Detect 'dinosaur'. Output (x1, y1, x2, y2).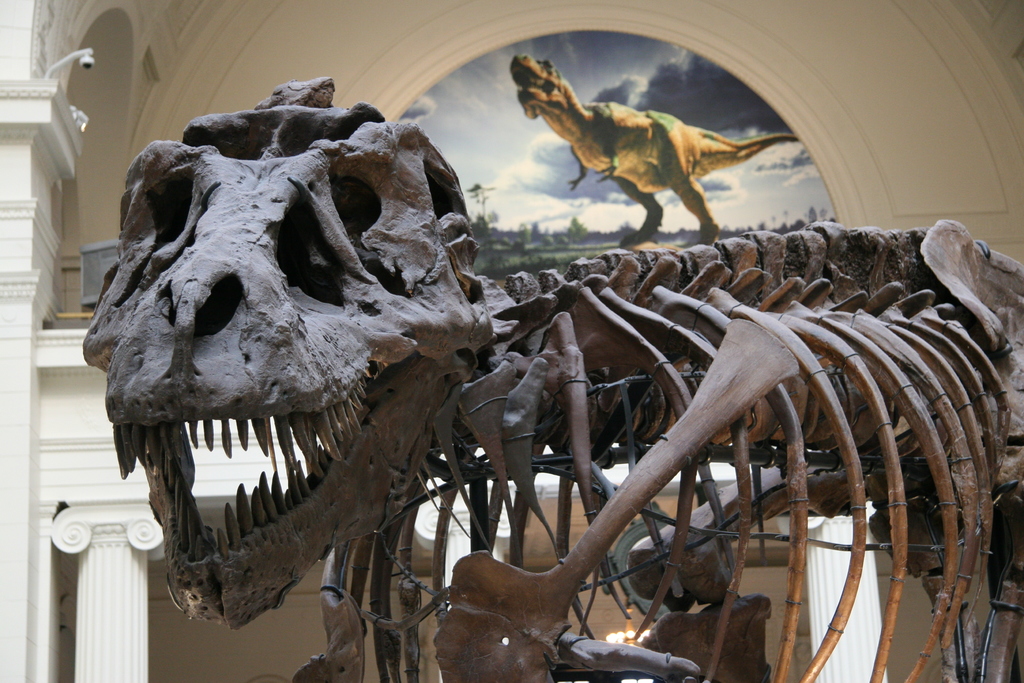
(506, 49, 801, 247).
